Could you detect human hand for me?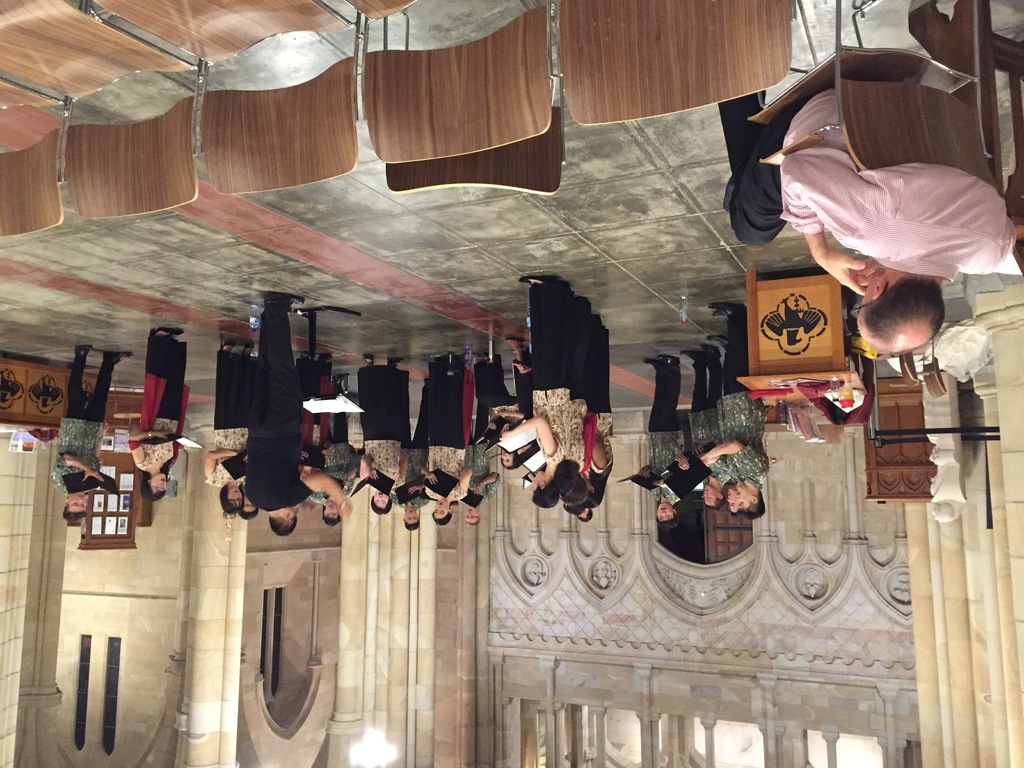
Detection result: (407,487,422,498).
